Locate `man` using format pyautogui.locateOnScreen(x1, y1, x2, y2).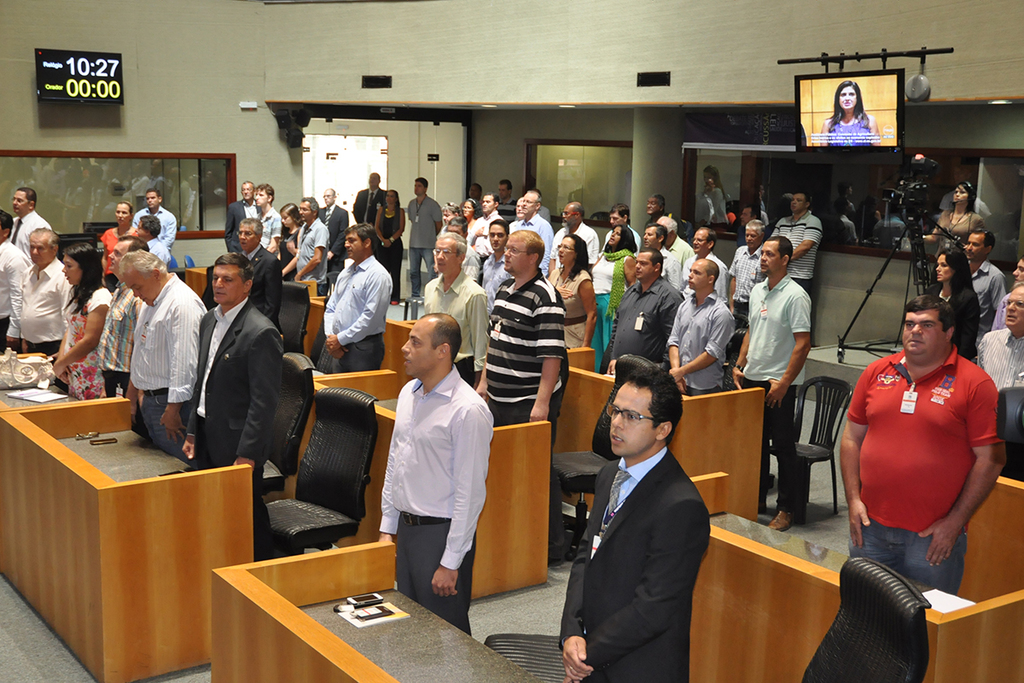
pyautogui.locateOnScreen(404, 175, 437, 295).
